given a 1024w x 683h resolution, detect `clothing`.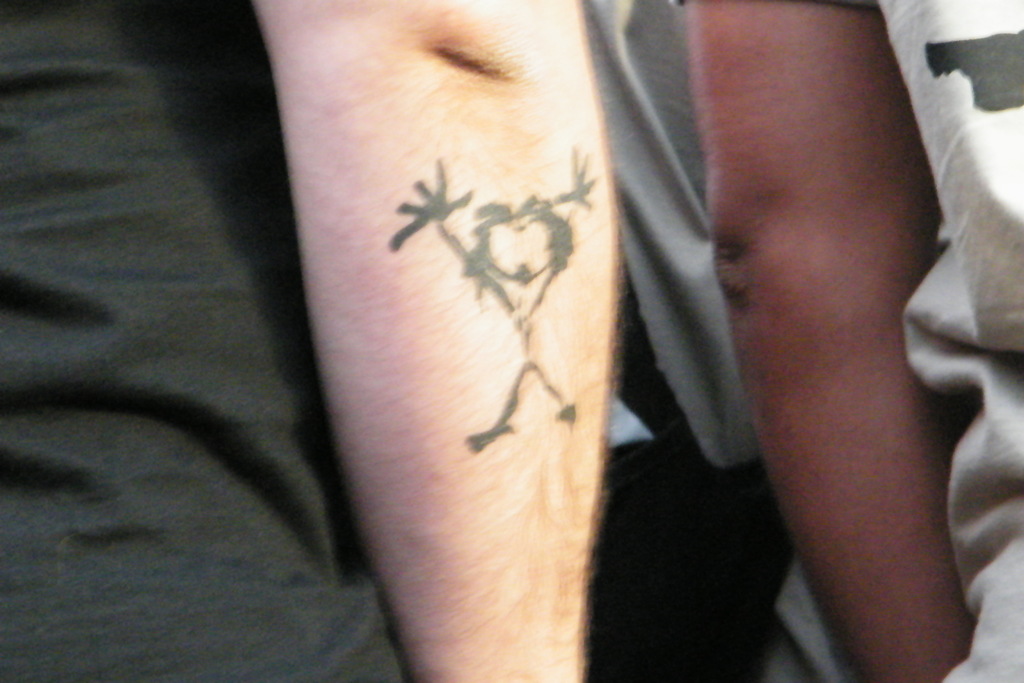
[0, 0, 407, 682].
